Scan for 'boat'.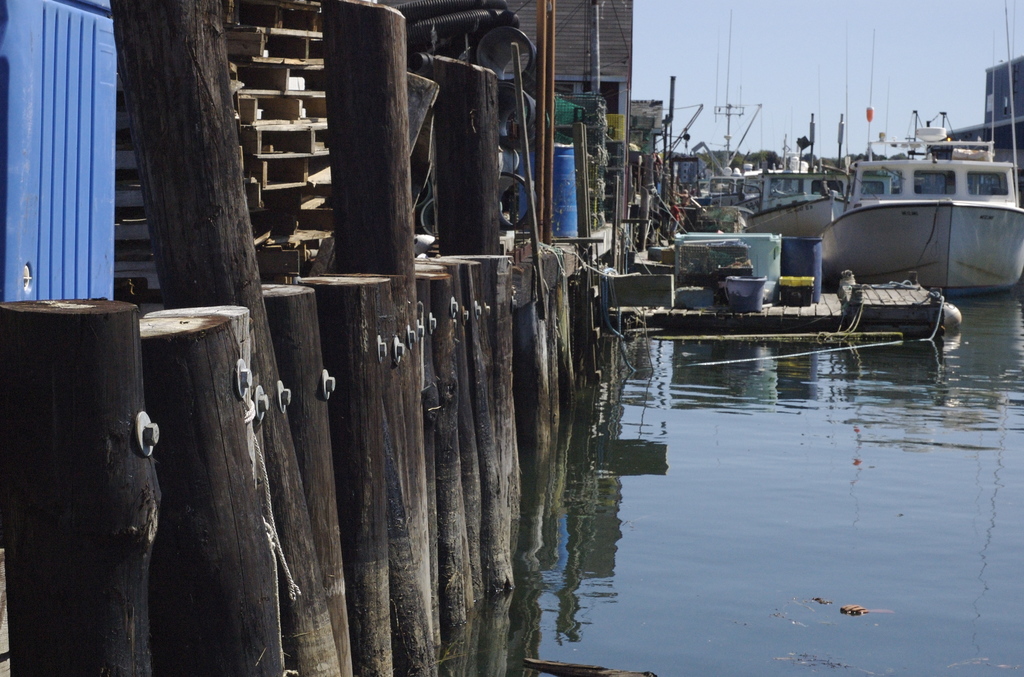
Scan result: {"left": 810, "top": 0, "right": 1023, "bottom": 300}.
